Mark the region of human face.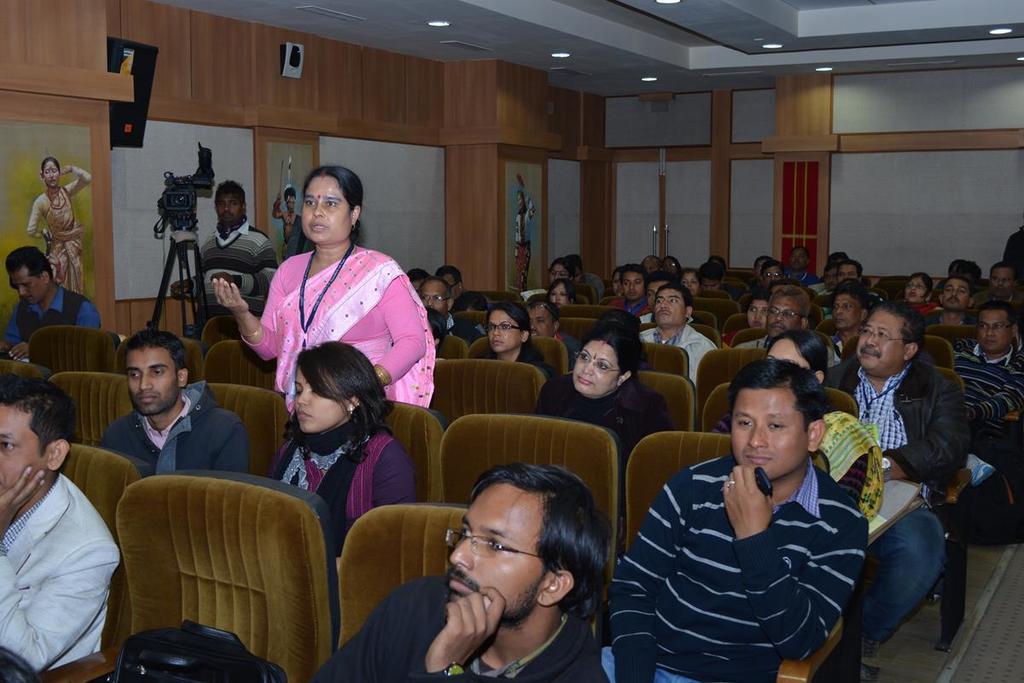
Region: detection(552, 282, 570, 305).
